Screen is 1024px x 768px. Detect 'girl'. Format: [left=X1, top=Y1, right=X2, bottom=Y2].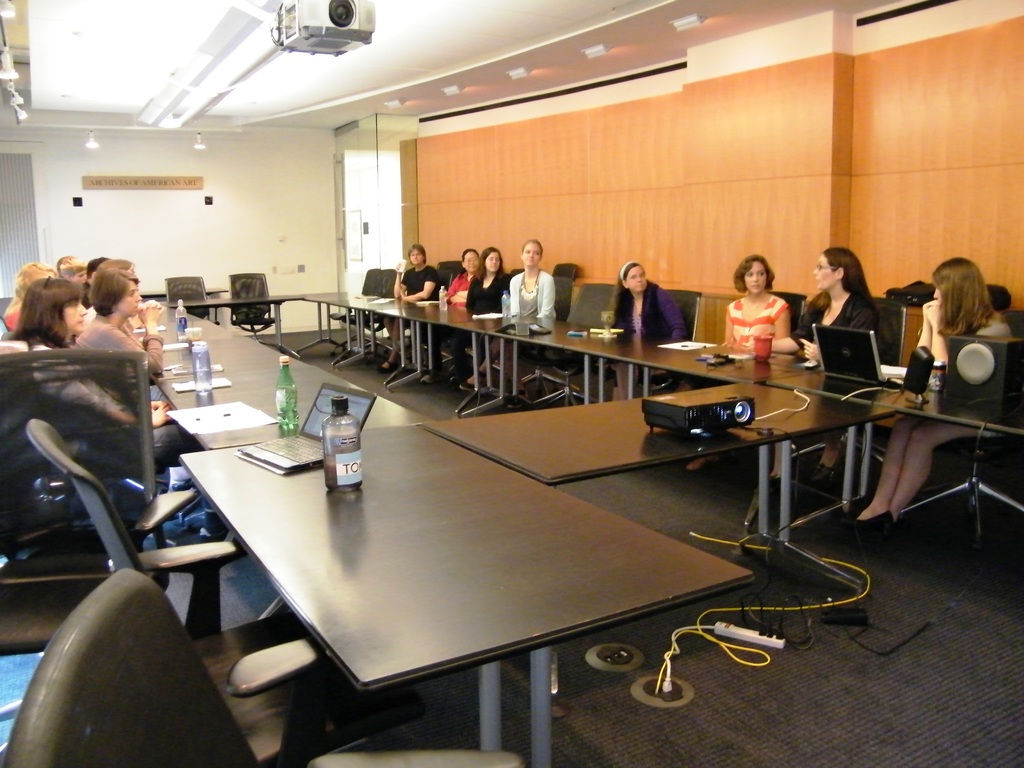
[left=6, top=275, right=220, bottom=539].
